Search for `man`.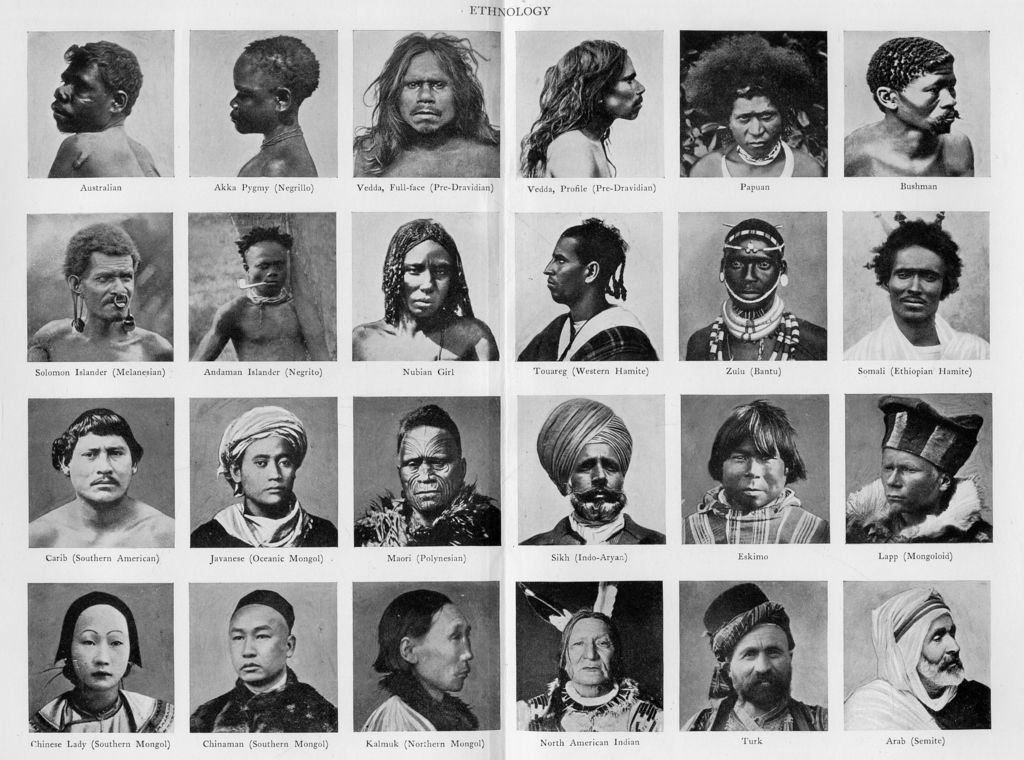
Found at 351,402,500,546.
